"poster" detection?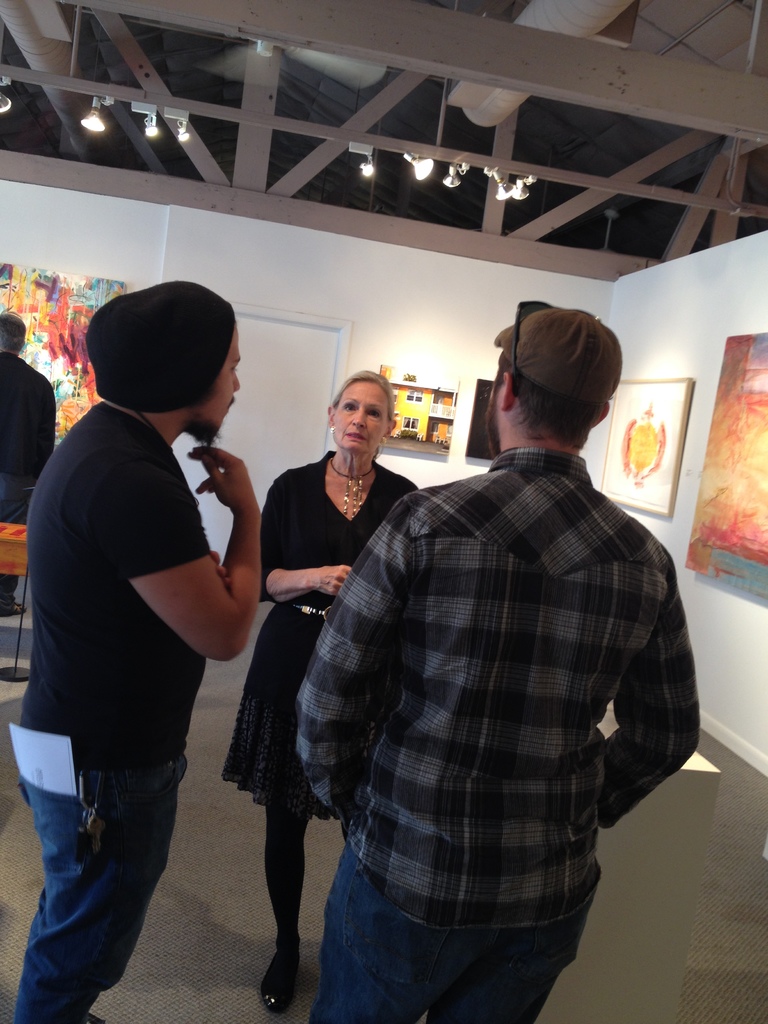
BBox(380, 356, 457, 462)
